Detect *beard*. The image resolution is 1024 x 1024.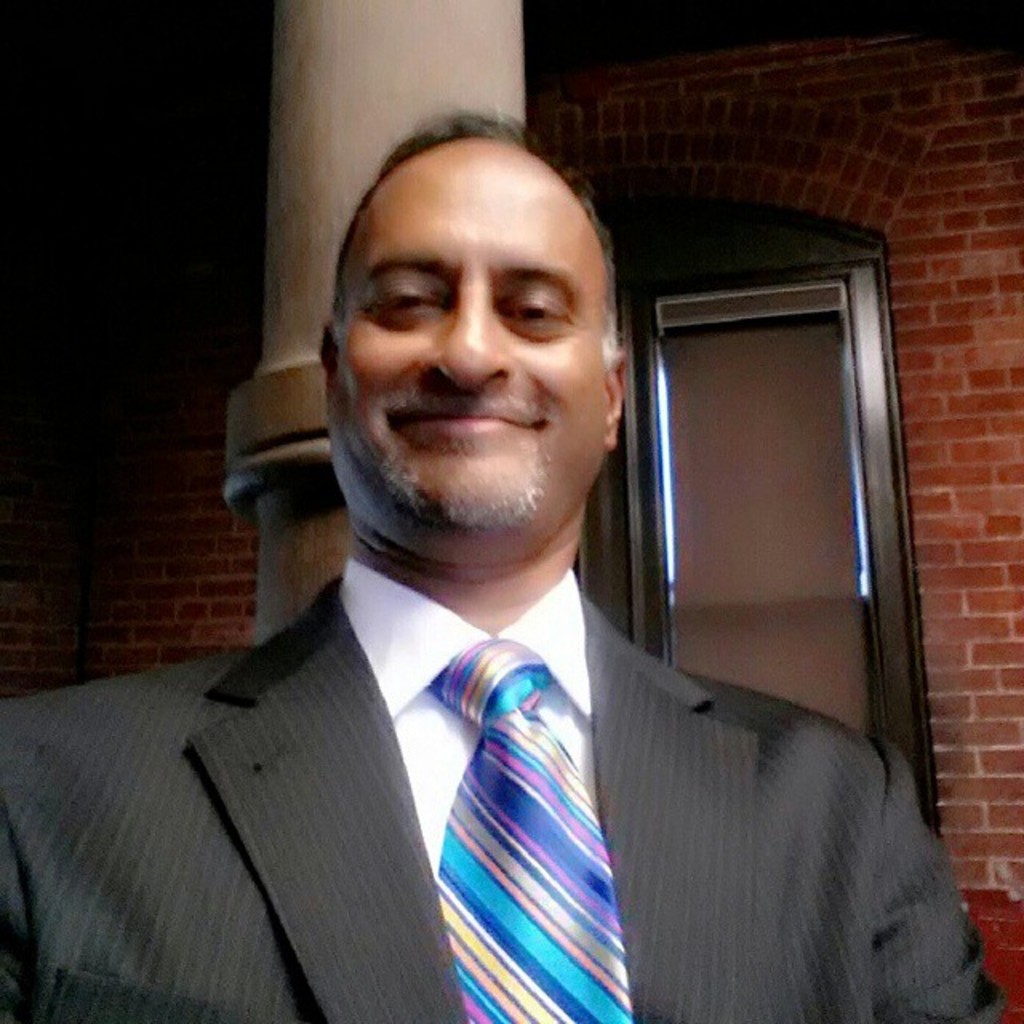
select_region(374, 426, 547, 528).
